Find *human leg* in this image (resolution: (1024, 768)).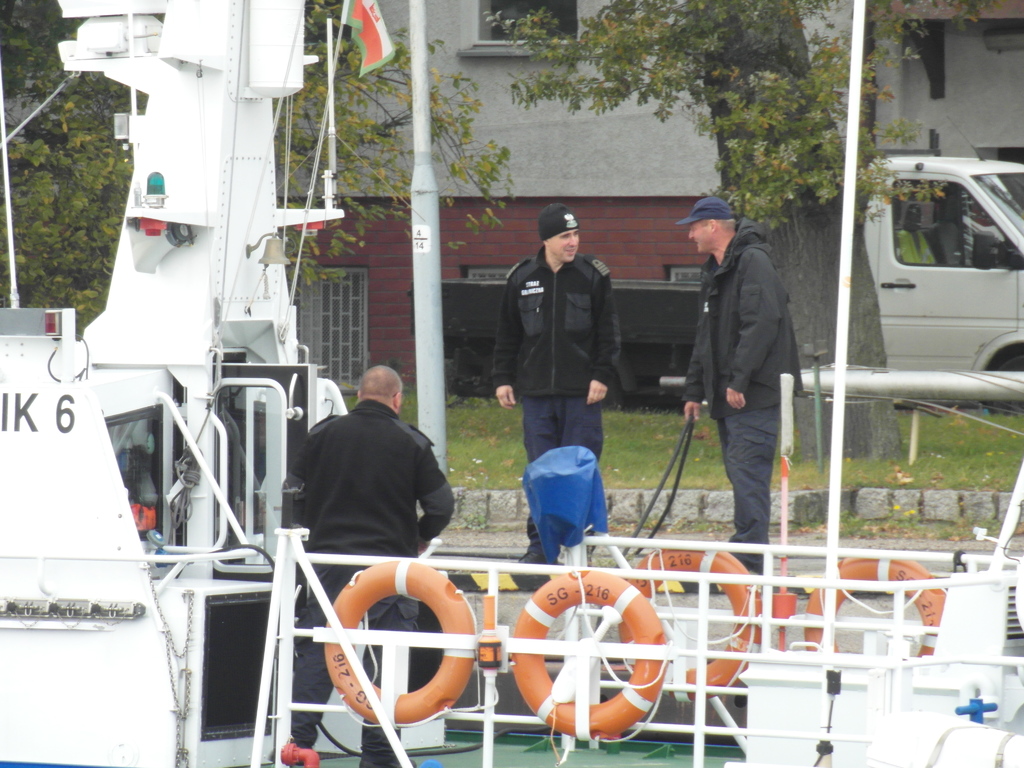
detection(726, 405, 780, 572).
